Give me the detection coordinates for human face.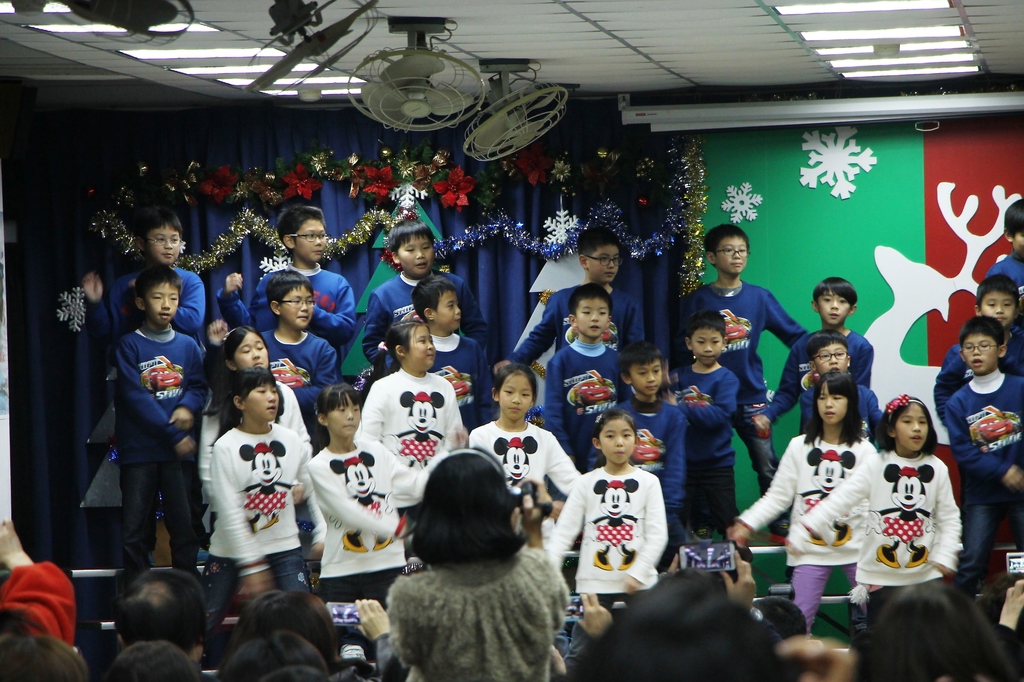
{"left": 332, "top": 392, "right": 361, "bottom": 441}.
